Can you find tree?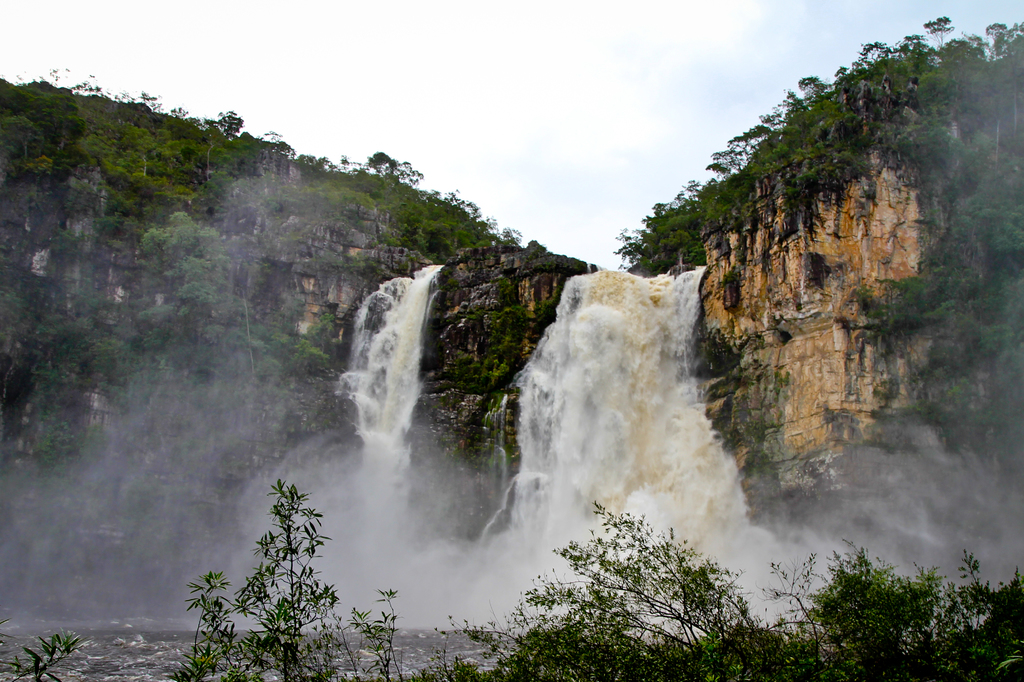
Yes, bounding box: x1=367 y1=150 x2=399 y2=177.
